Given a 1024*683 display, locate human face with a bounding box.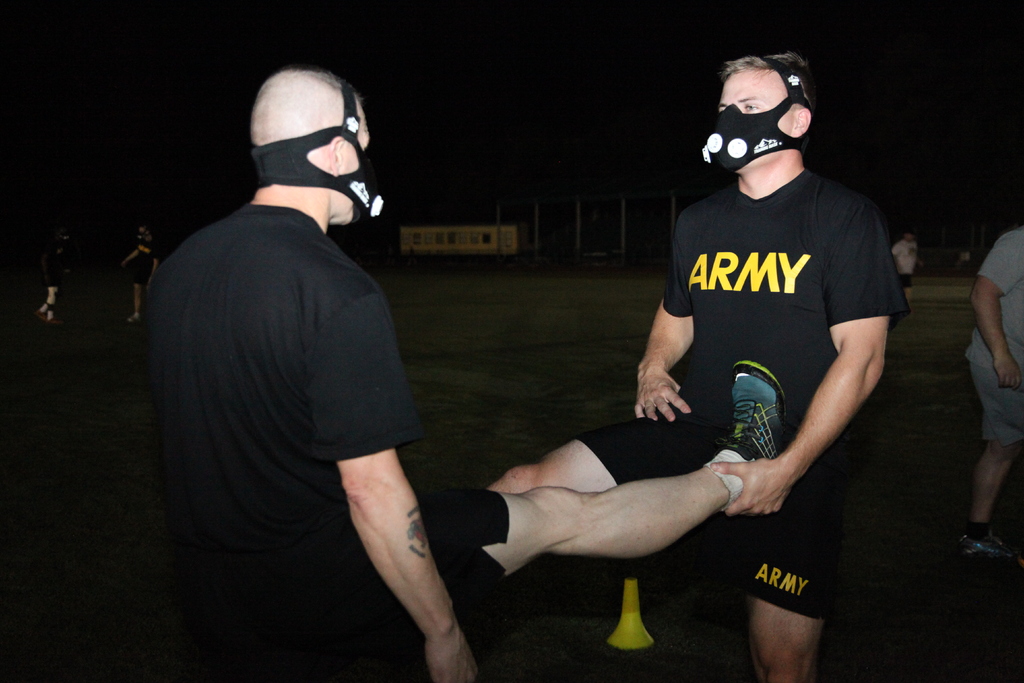
Located: bbox=(714, 67, 789, 106).
